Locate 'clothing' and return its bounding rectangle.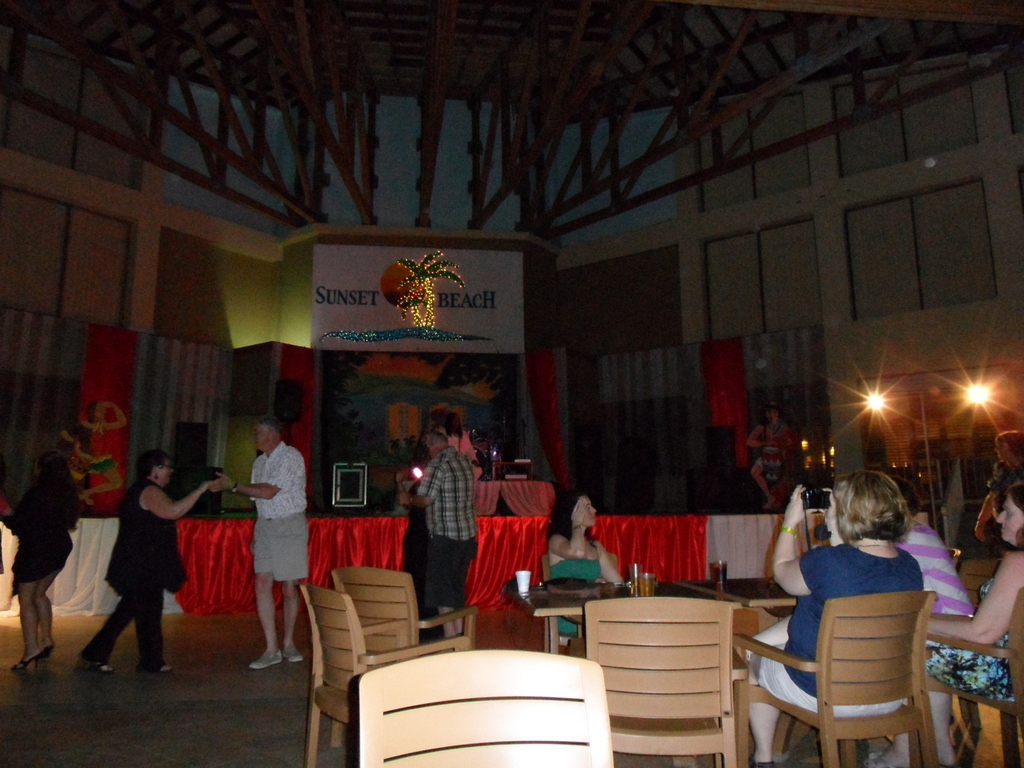
box(1, 472, 86, 594).
